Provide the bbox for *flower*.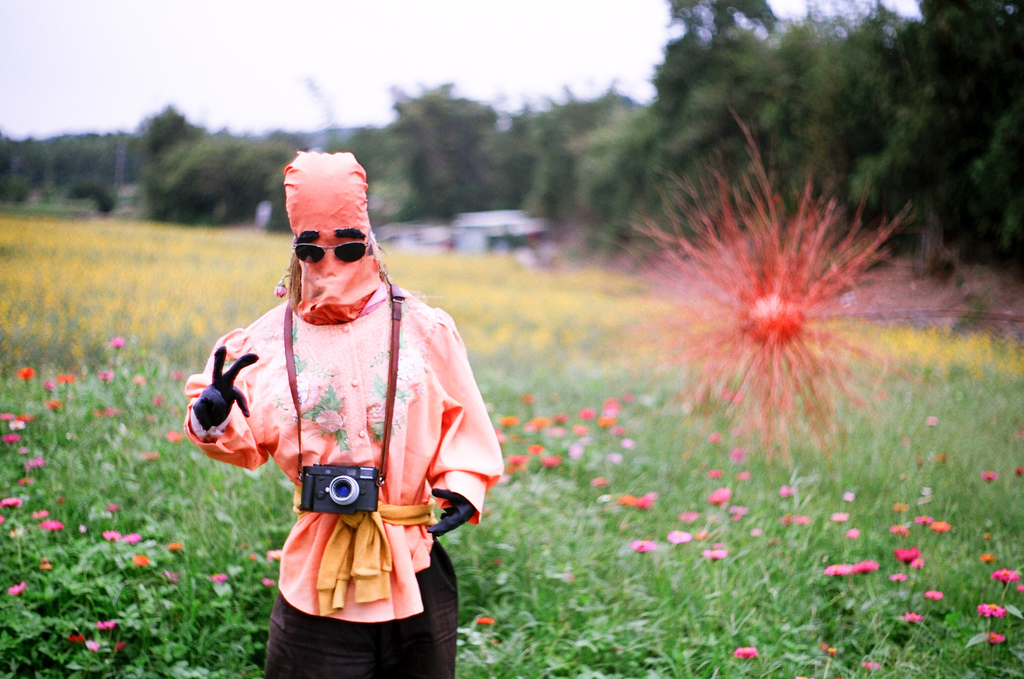
(852,557,879,573).
